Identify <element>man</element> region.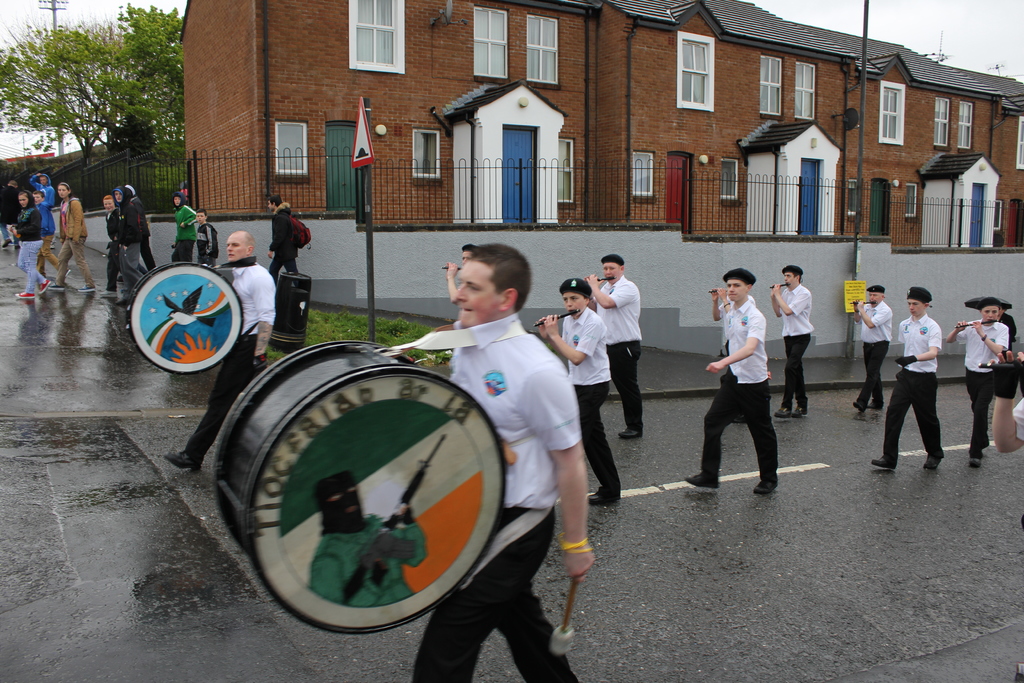
Region: <box>164,231,273,473</box>.
